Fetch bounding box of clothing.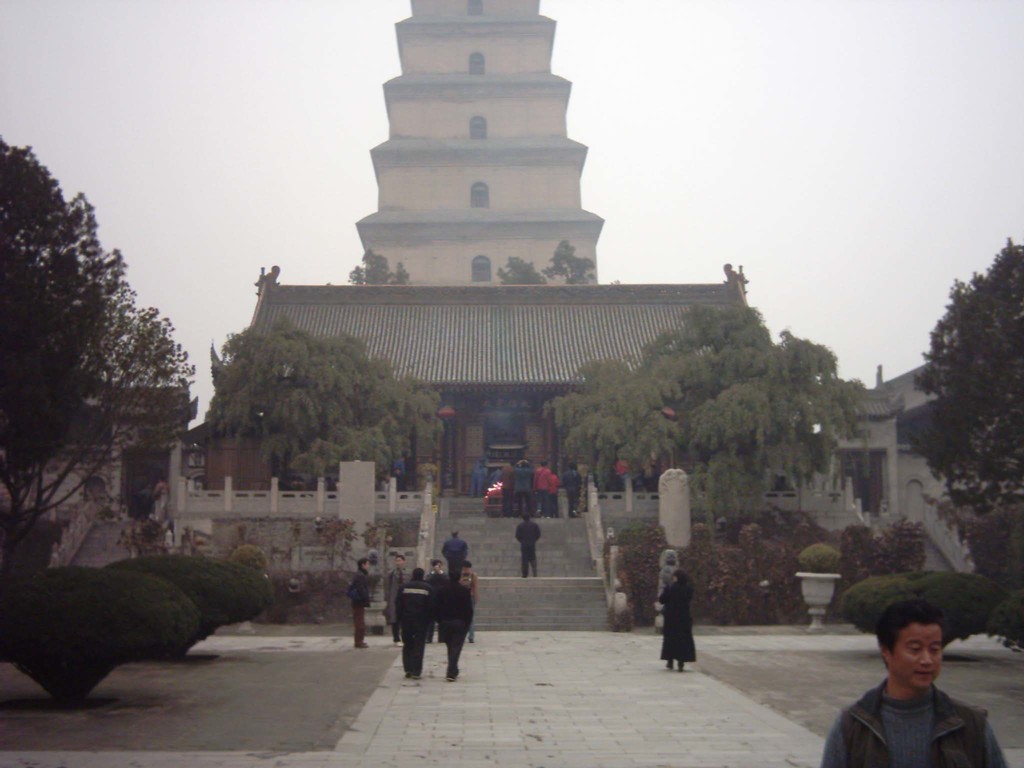
Bbox: {"left": 820, "top": 681, "right": 1007, "bottom": 767}.
